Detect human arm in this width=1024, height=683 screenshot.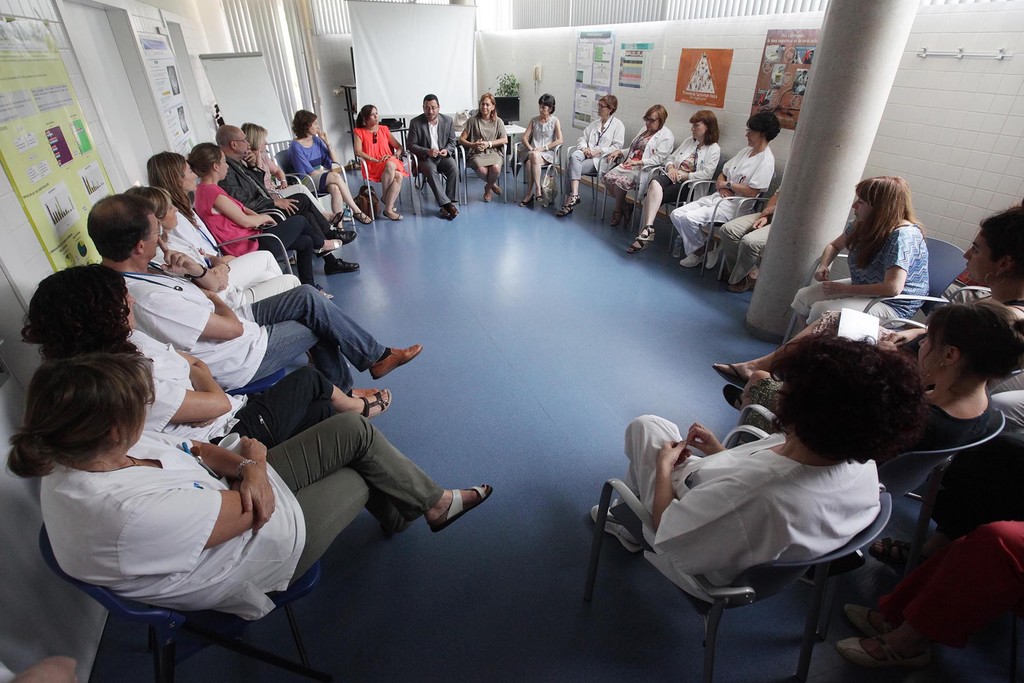
Detection: detection(180, 346, 212, 431).
